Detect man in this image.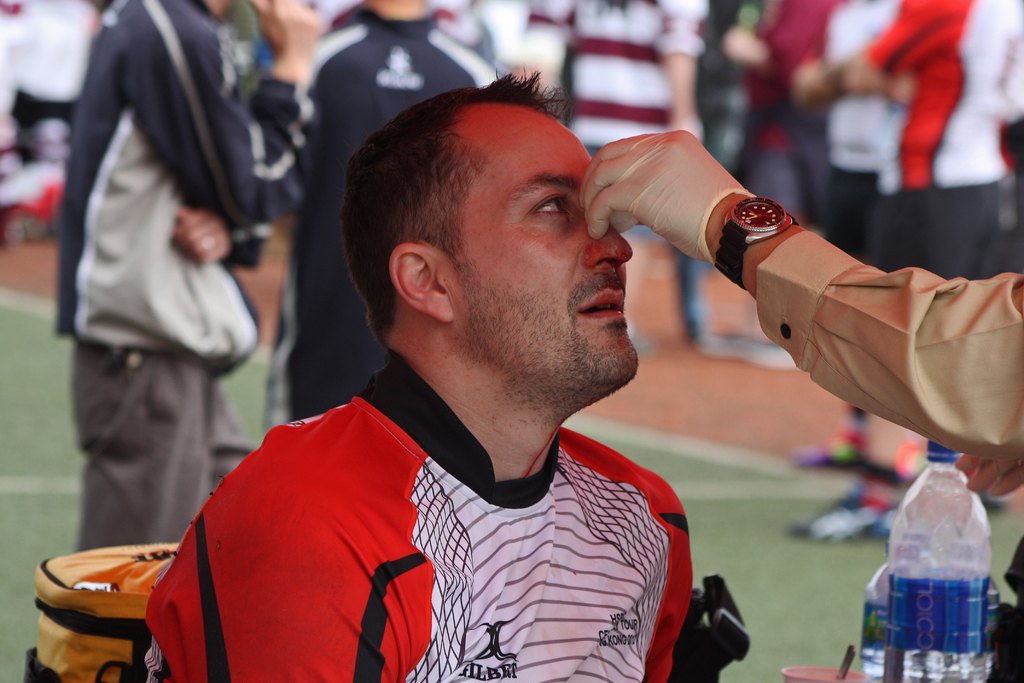
Detection: crop(145, 73, 696, 682).
